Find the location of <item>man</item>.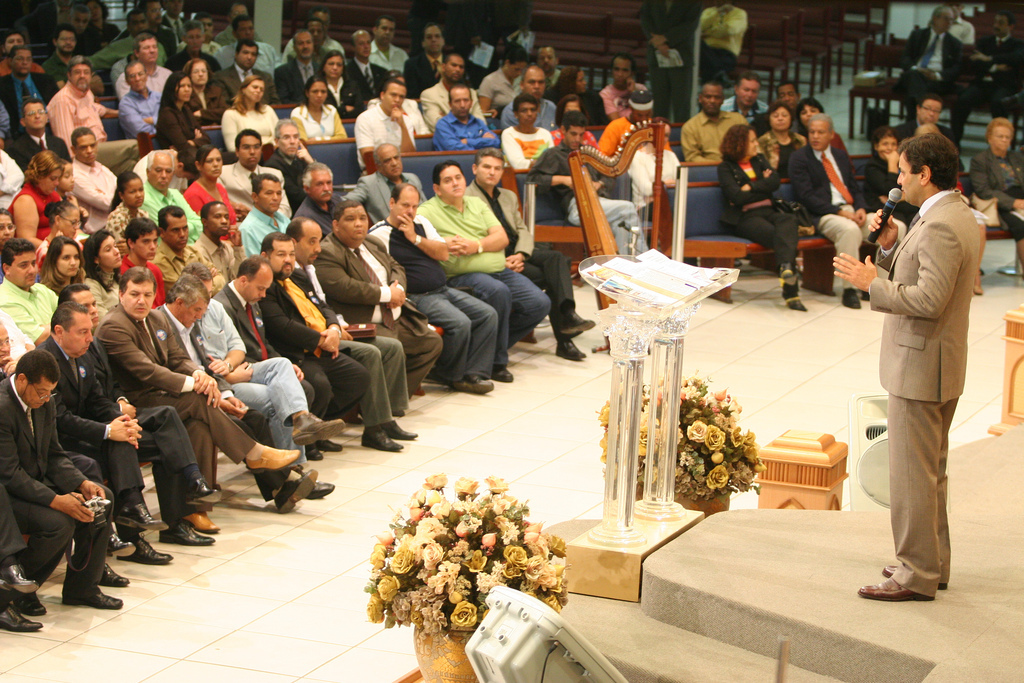
Location: (898,0,961,139).
